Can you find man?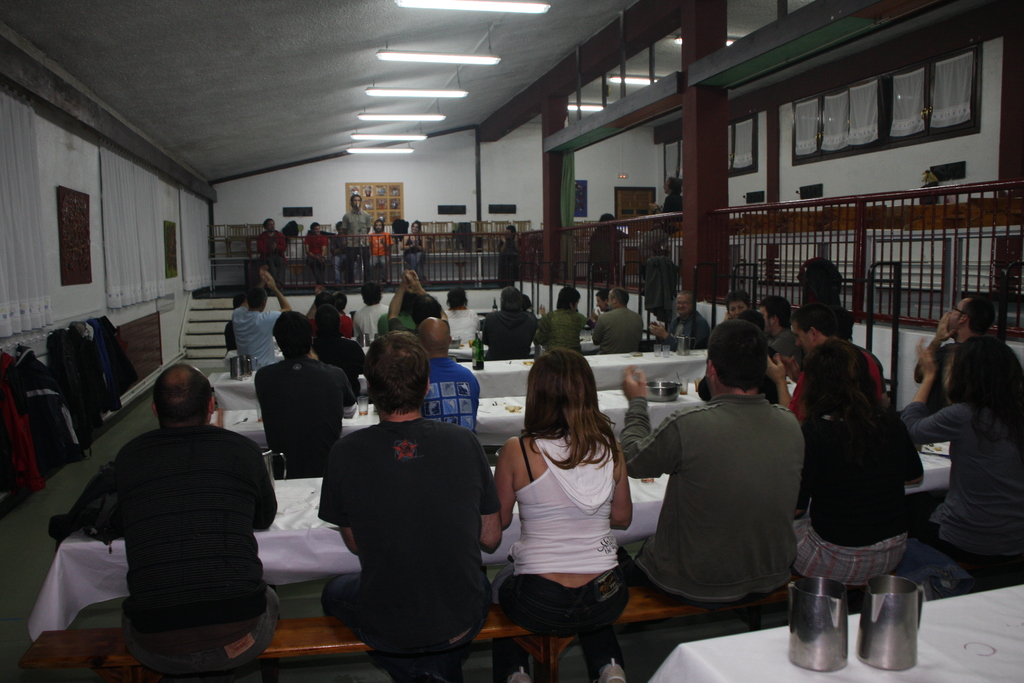
Yes, bounding box: detection(344, 190, 376, 289).
